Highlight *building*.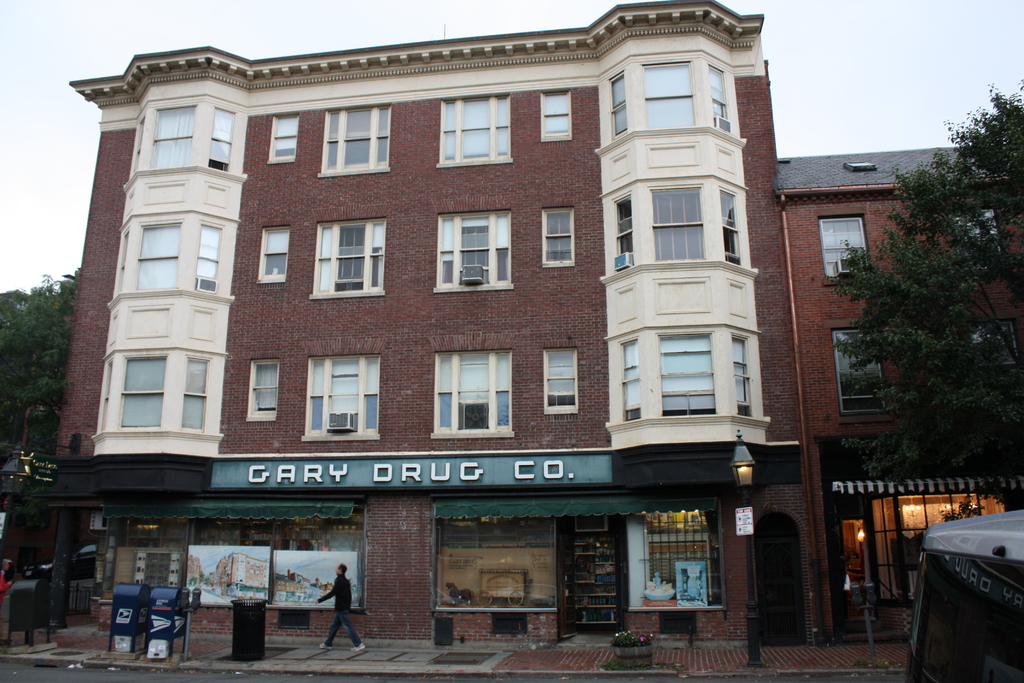
Highlighted region: 53/1/804/644.
